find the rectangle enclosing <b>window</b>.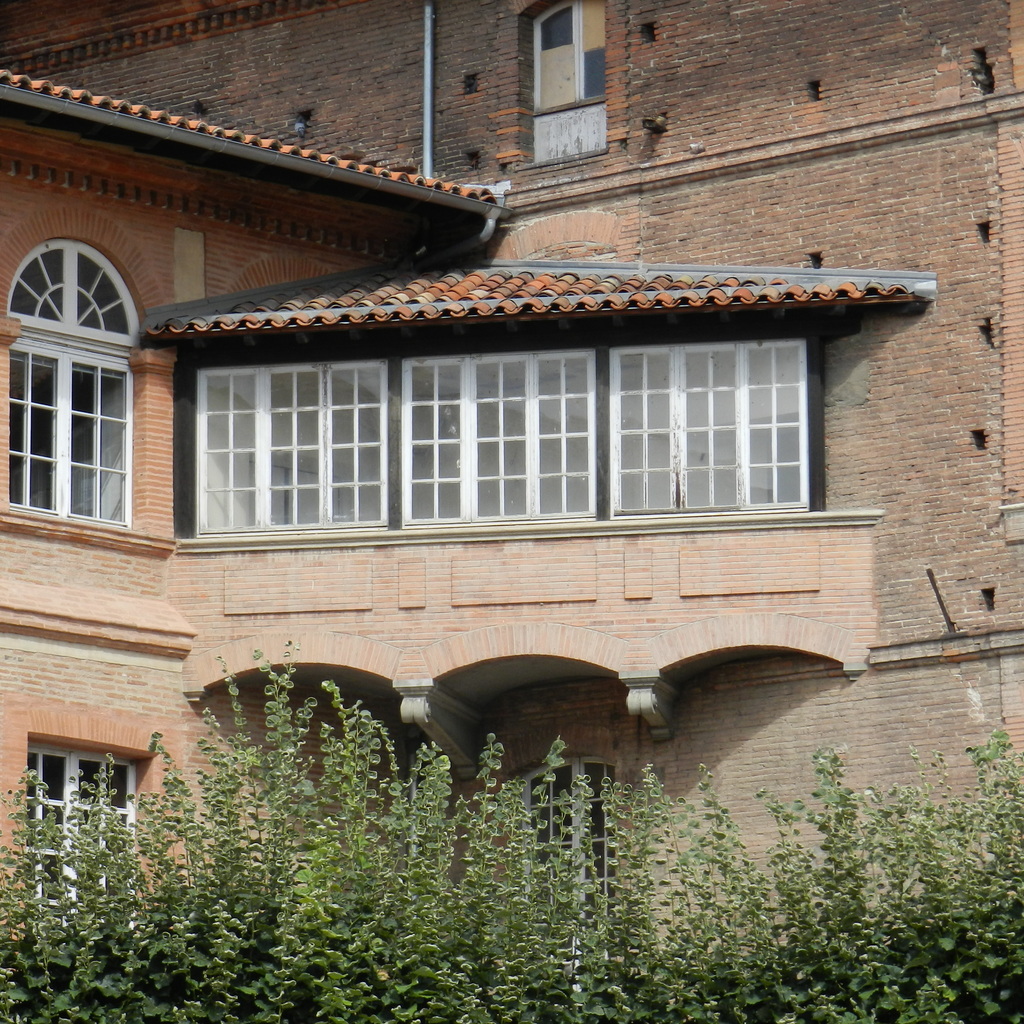
locate(19, 195, 149, 543).
